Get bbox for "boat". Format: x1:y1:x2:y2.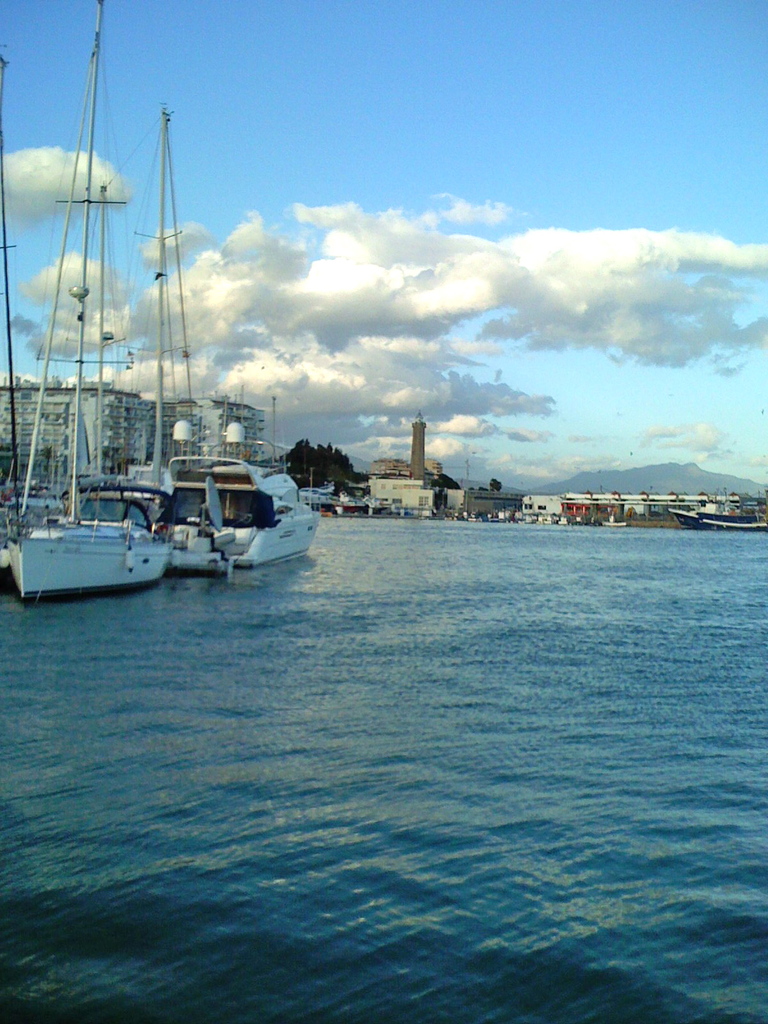
568:514:579:526.
